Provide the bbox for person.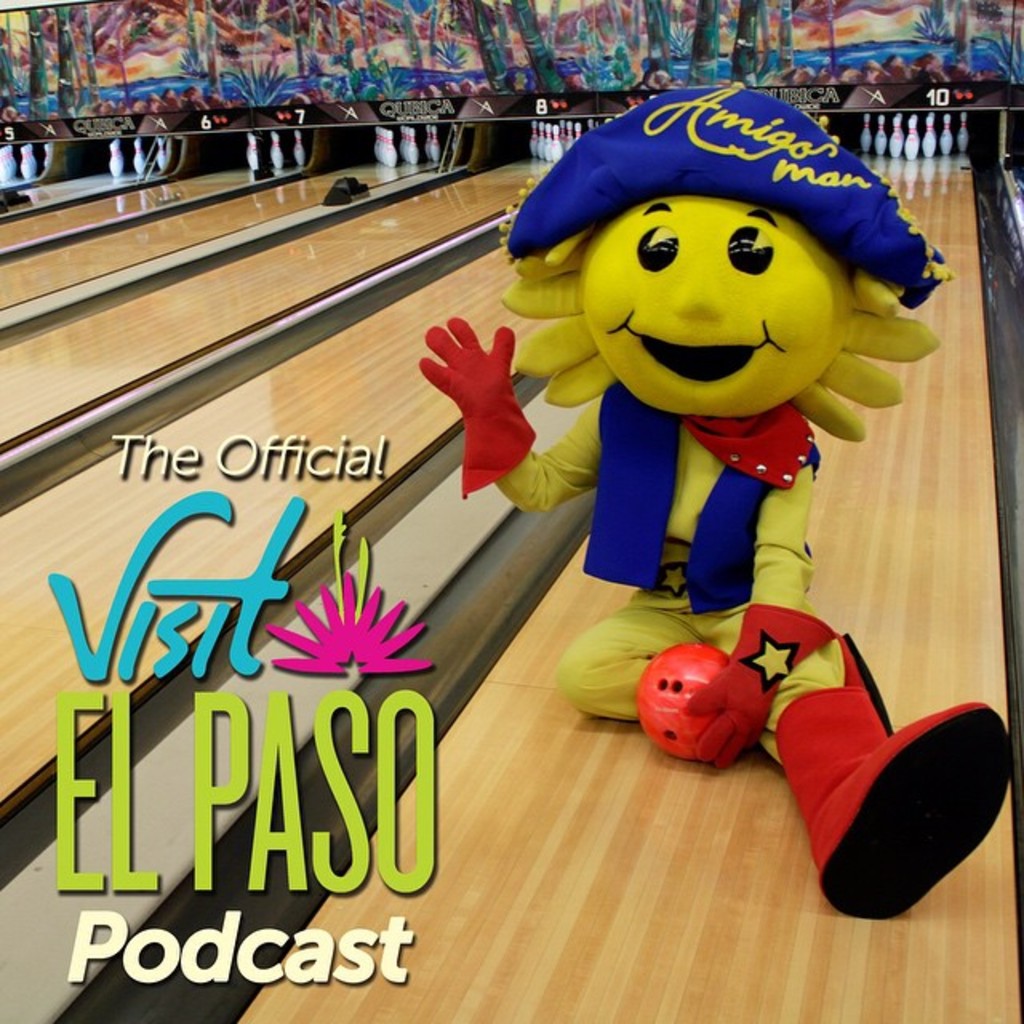
[left=410, top=24, right=970, bottom=858].
